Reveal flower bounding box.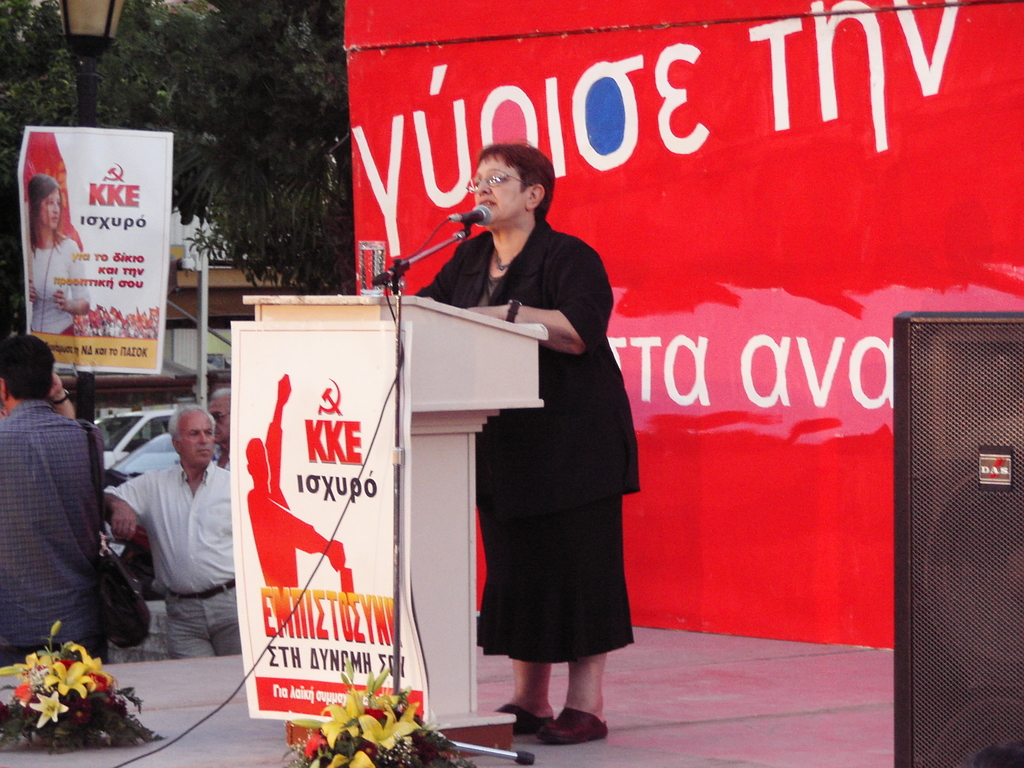
Revealed: box=[3, 648, 47, 684].
